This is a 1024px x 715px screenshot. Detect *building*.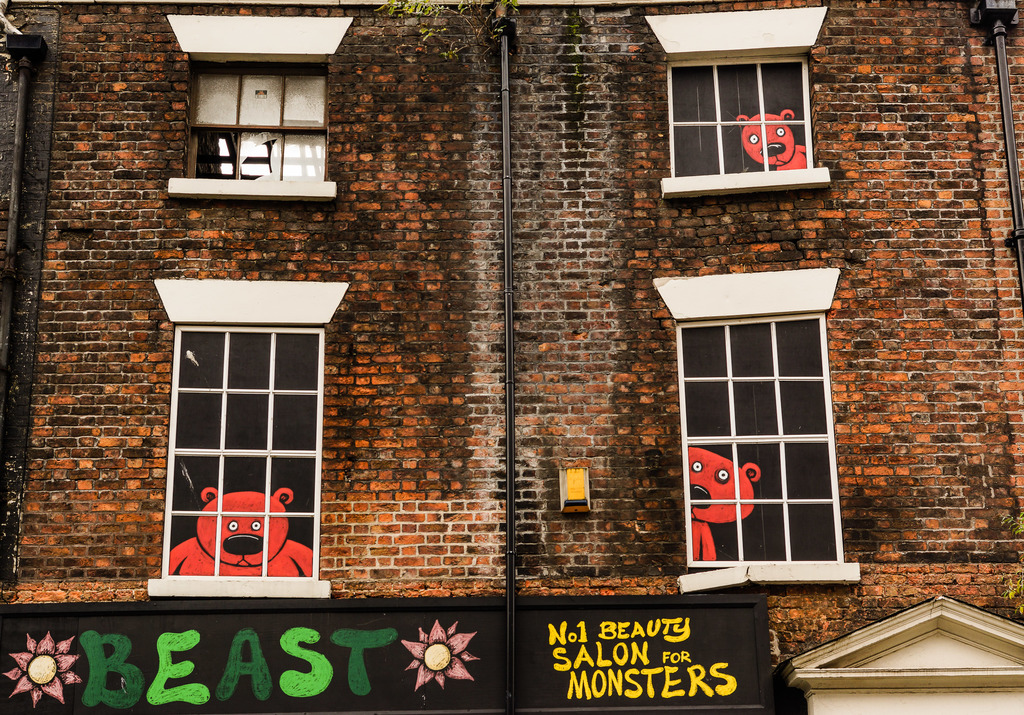
l=0, t=0, r=1023, b=714.
